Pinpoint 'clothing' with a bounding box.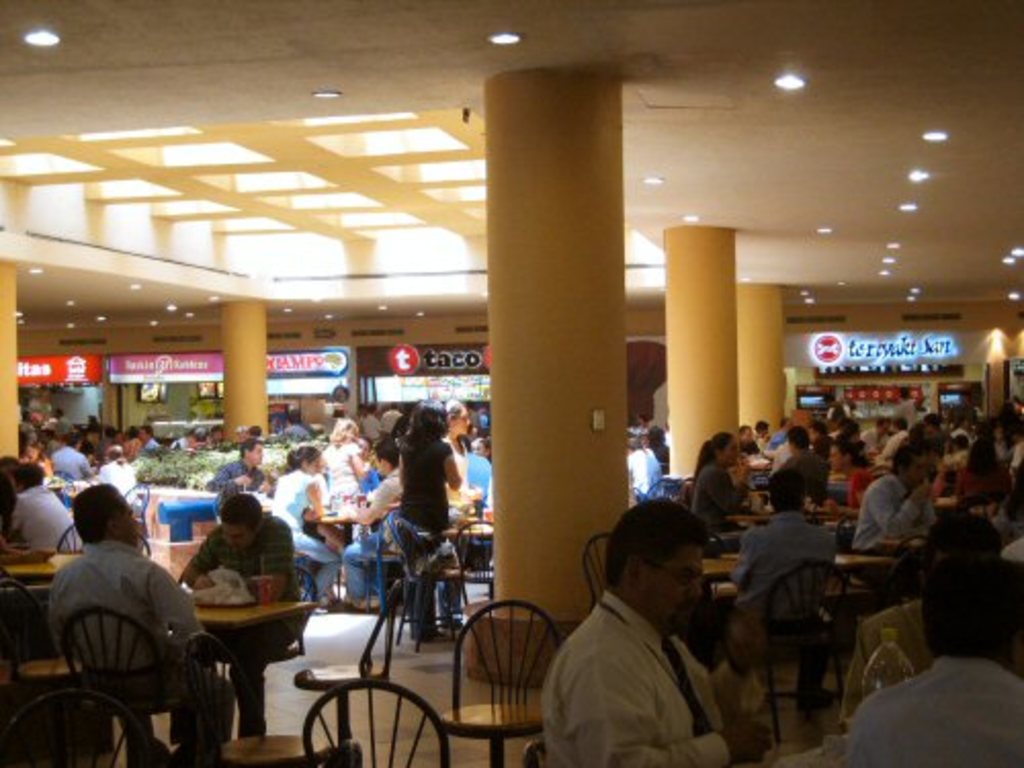
l=846, t=477, r=944, b=551.
